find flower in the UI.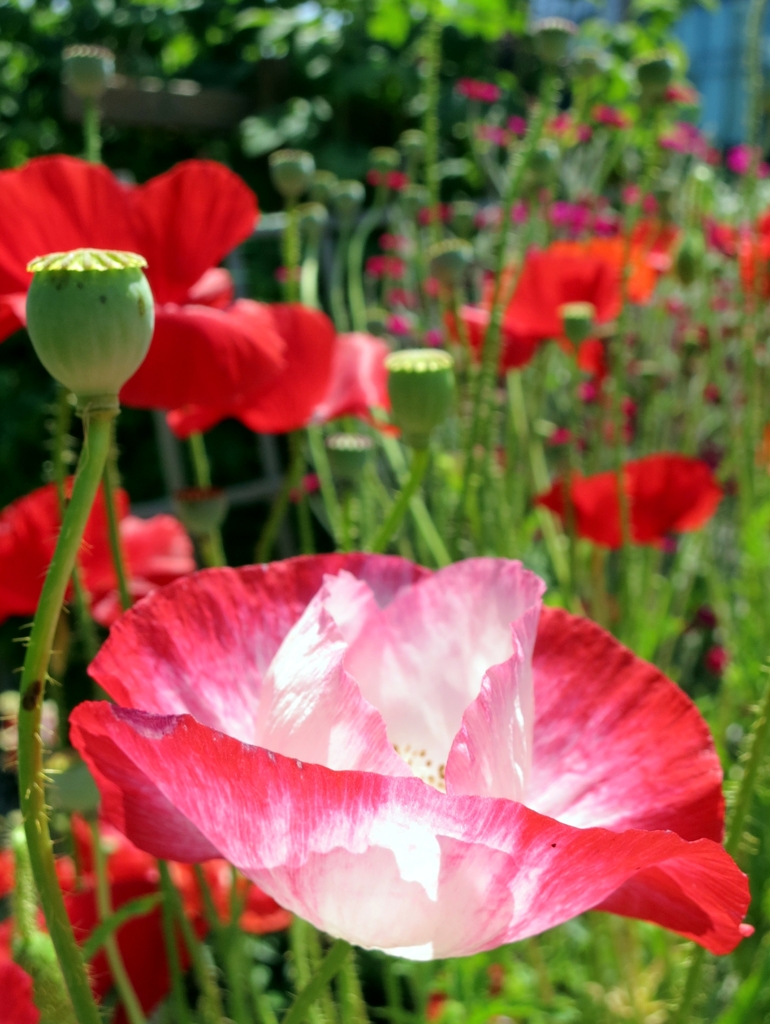
UI element at x1=535, y1=230, x2=616, y2=342.
